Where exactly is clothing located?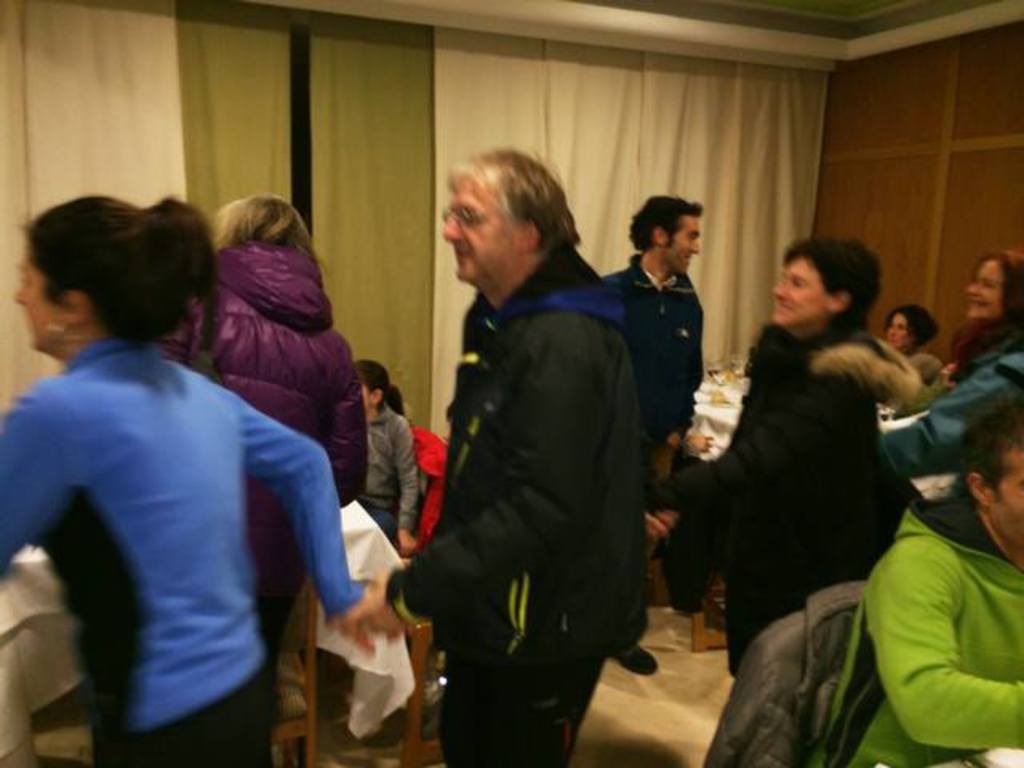
Its bounding box is 894/347/952/424.
